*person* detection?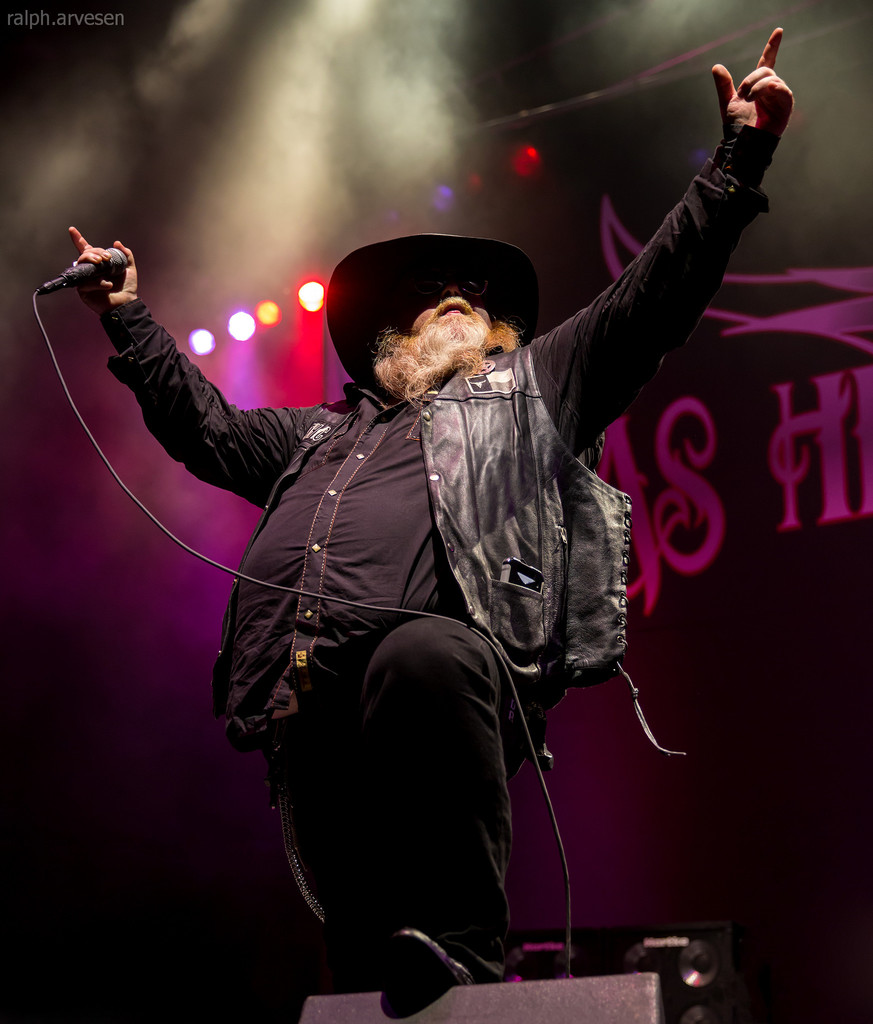
bbox(146, 127, 740, 984)
